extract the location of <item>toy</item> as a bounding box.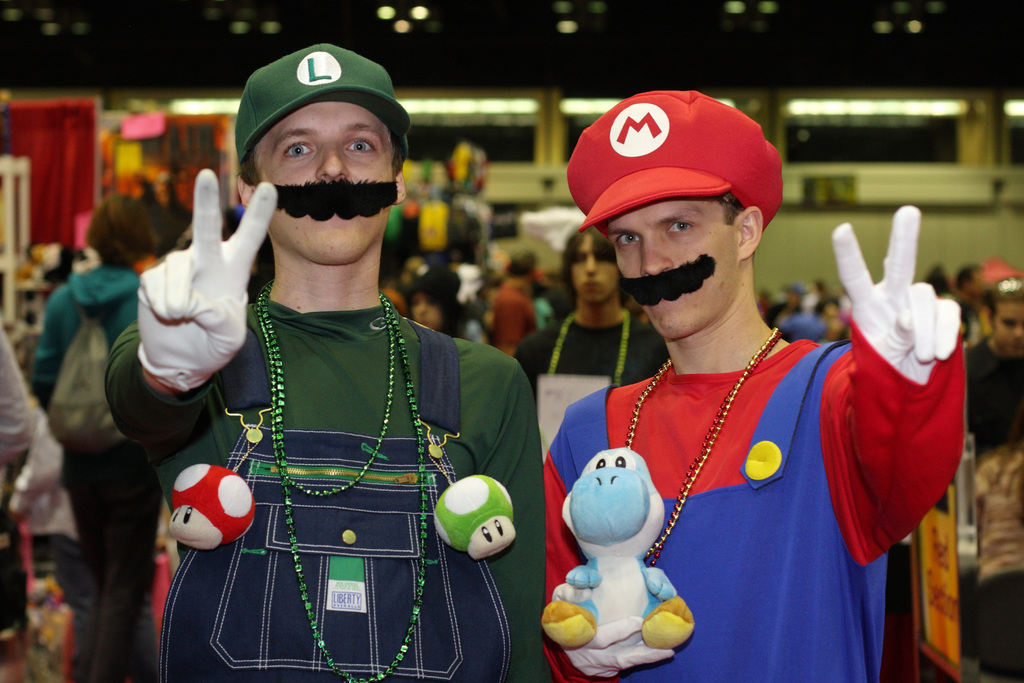
box(543, 444, 694, 682).
